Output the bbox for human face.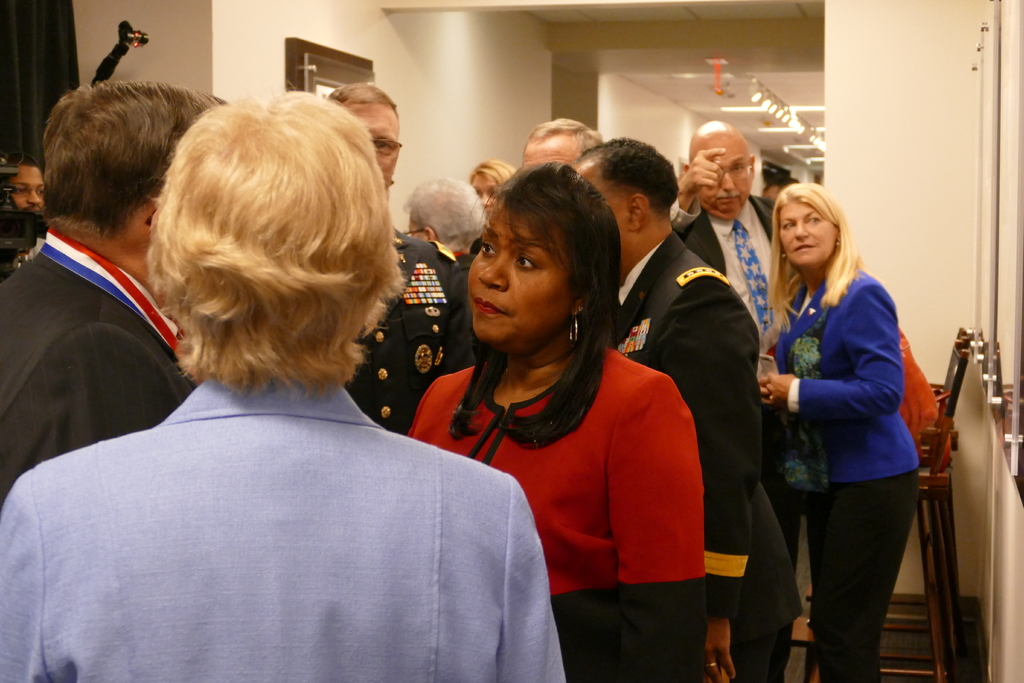
left=344, top=103, right=399, bottom=190.
